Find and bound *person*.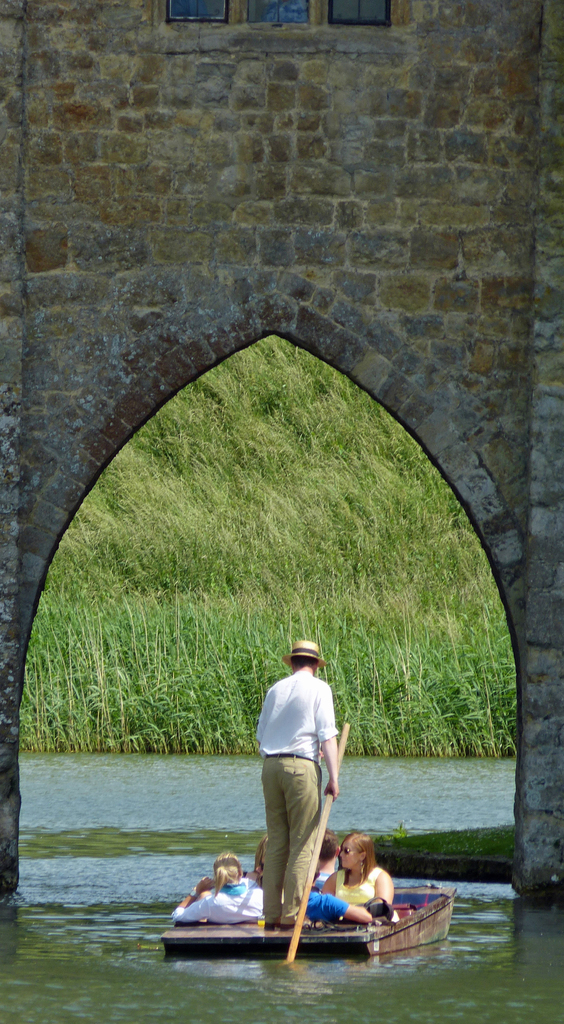
Bound: bbox=(306, 881, 376, 927).
